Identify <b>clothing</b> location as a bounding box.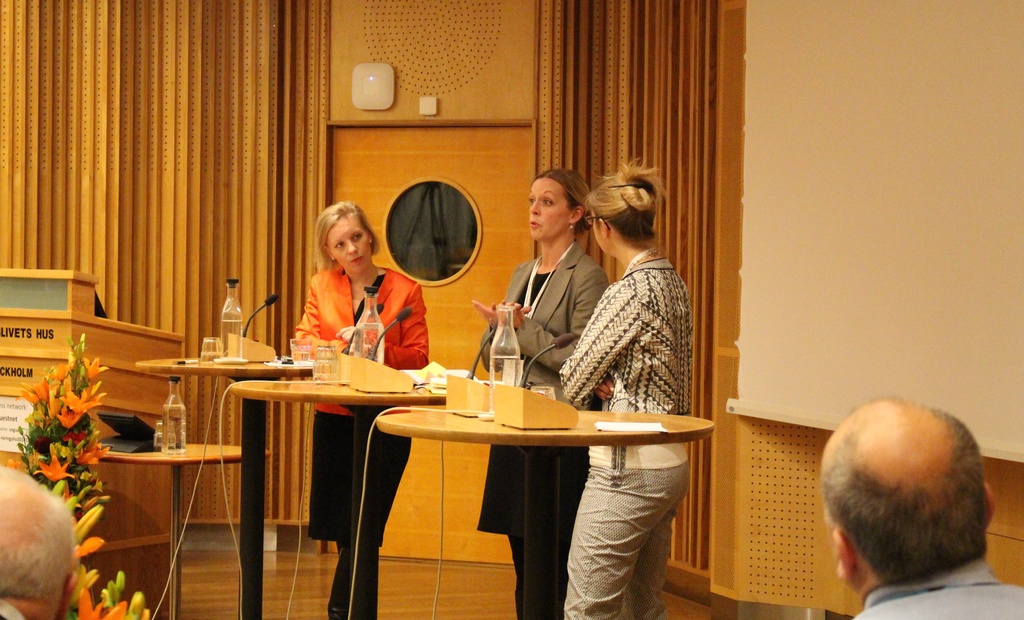
849/553/1023/619.
